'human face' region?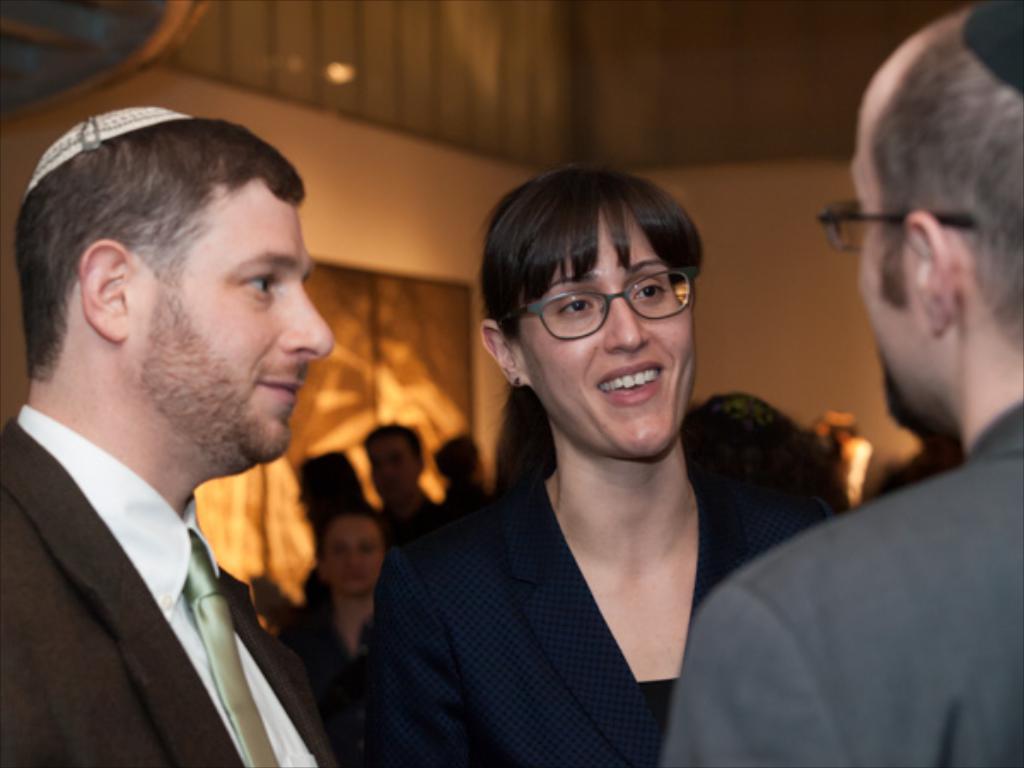
<box>833,94,908,447</box>
